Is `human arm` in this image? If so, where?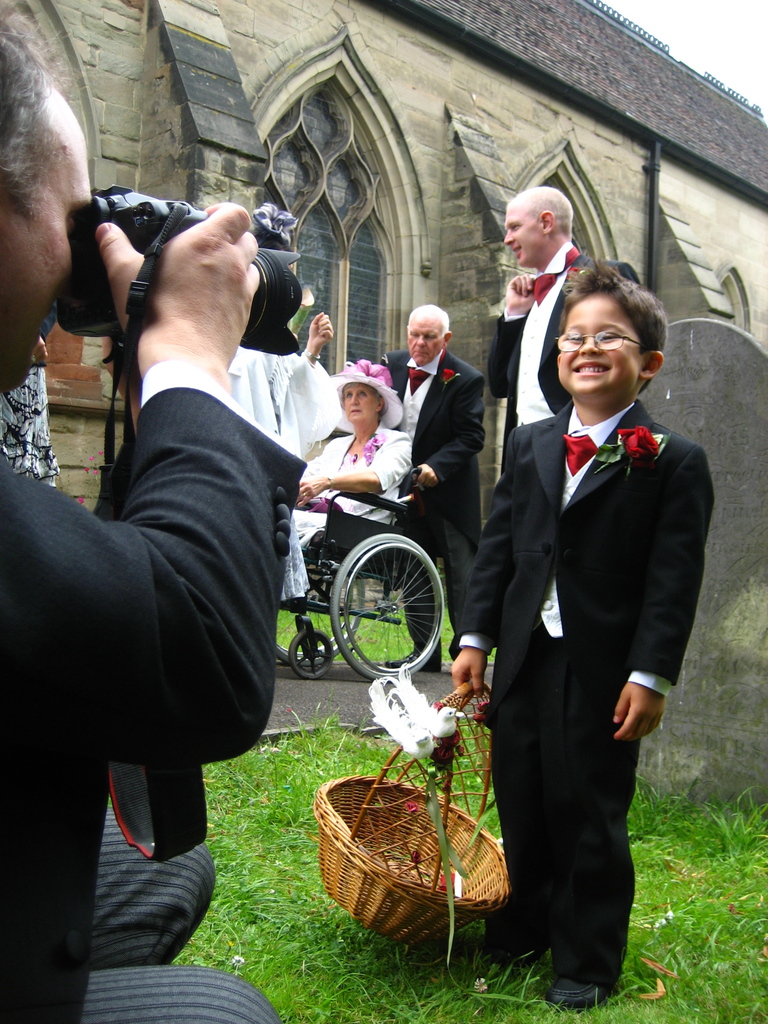
Yes, at (x1=298, y1=440, x2=413, y2=507).
